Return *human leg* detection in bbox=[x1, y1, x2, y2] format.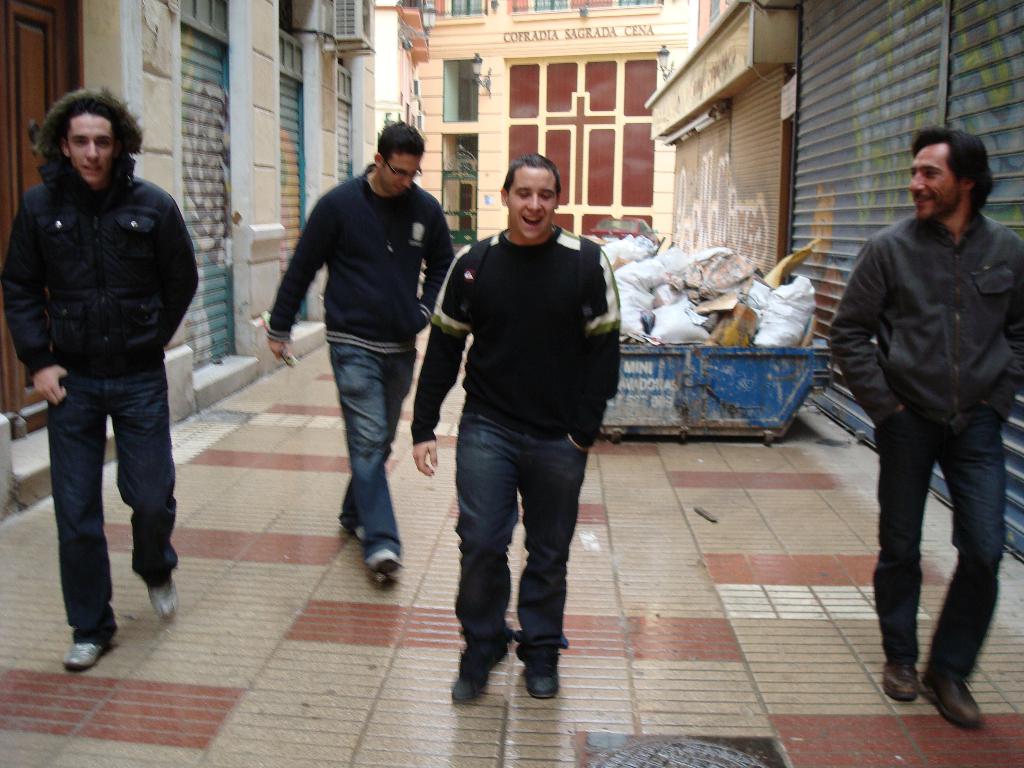
bbox=[48, 369, 119, 671].
